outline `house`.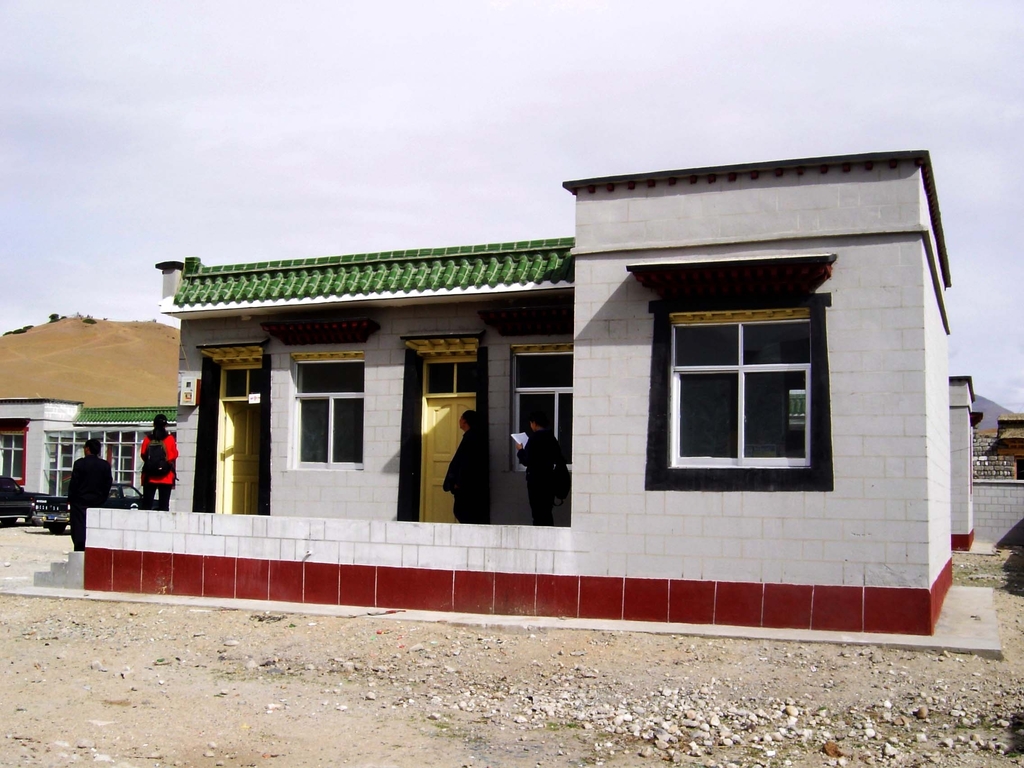
Outline: (948, 375, 979, 556).
